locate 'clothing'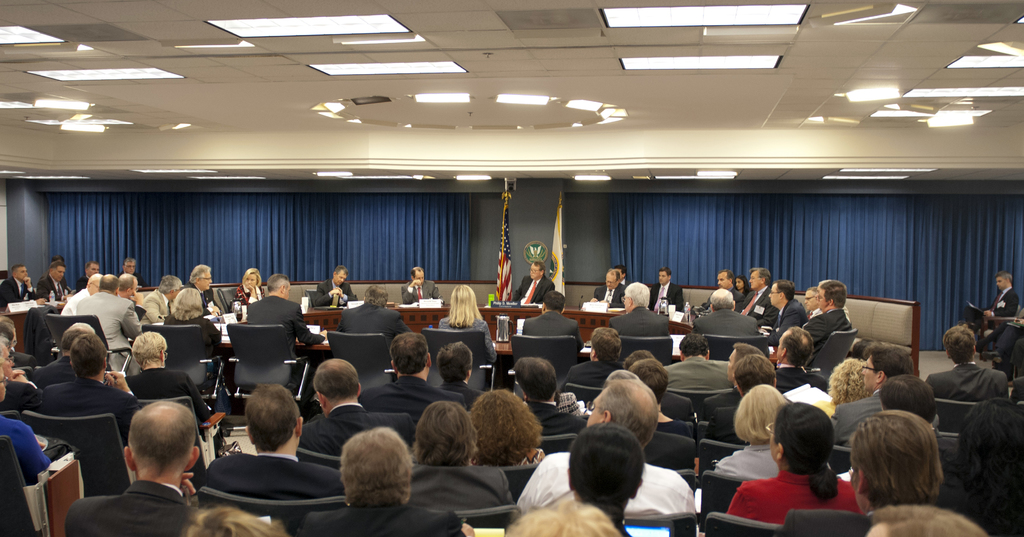
locate(401, 277, 439, 299)
